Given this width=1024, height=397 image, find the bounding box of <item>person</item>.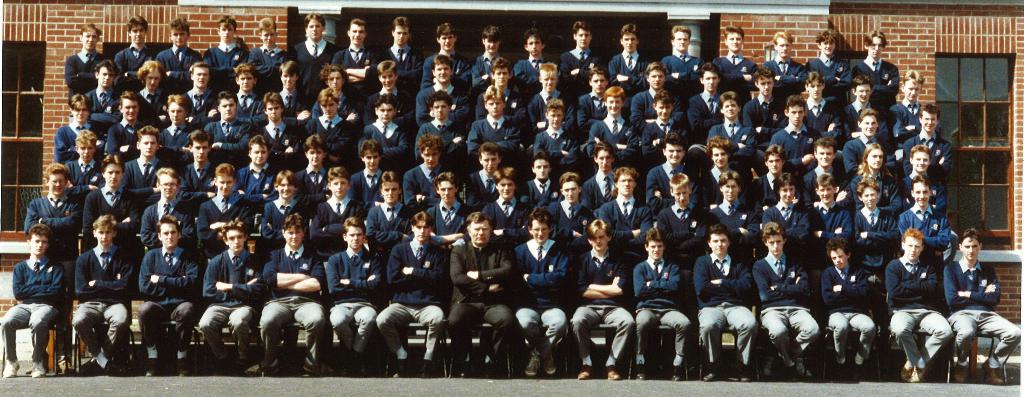
[left=712, top=170, right=751, bottom=241].
